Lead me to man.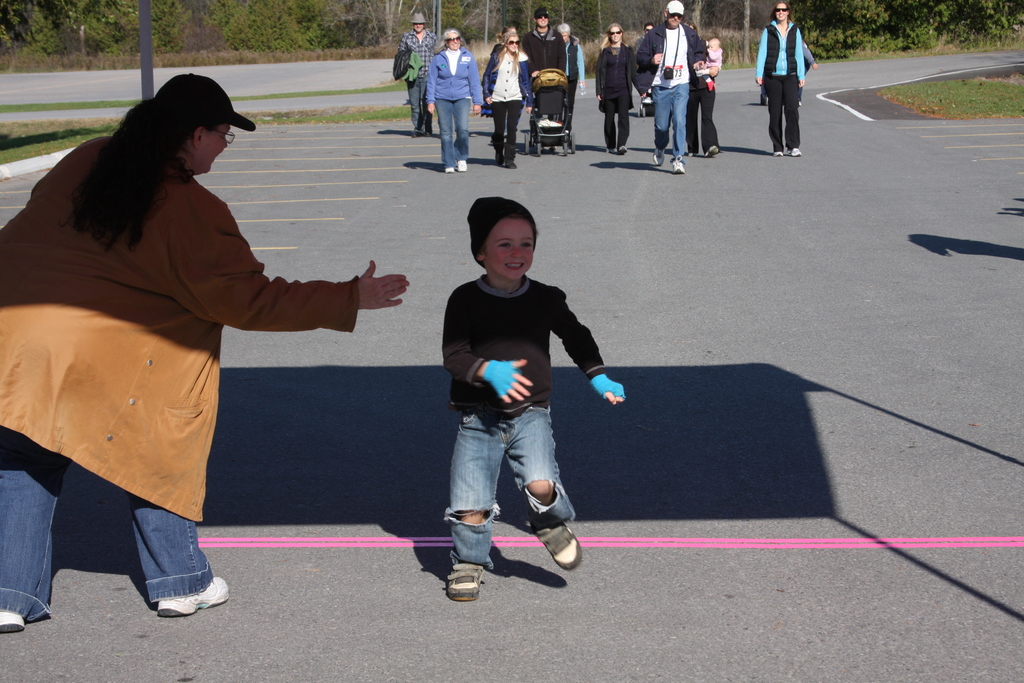
Lead to <region>643, 23, 653, 35</region>.
